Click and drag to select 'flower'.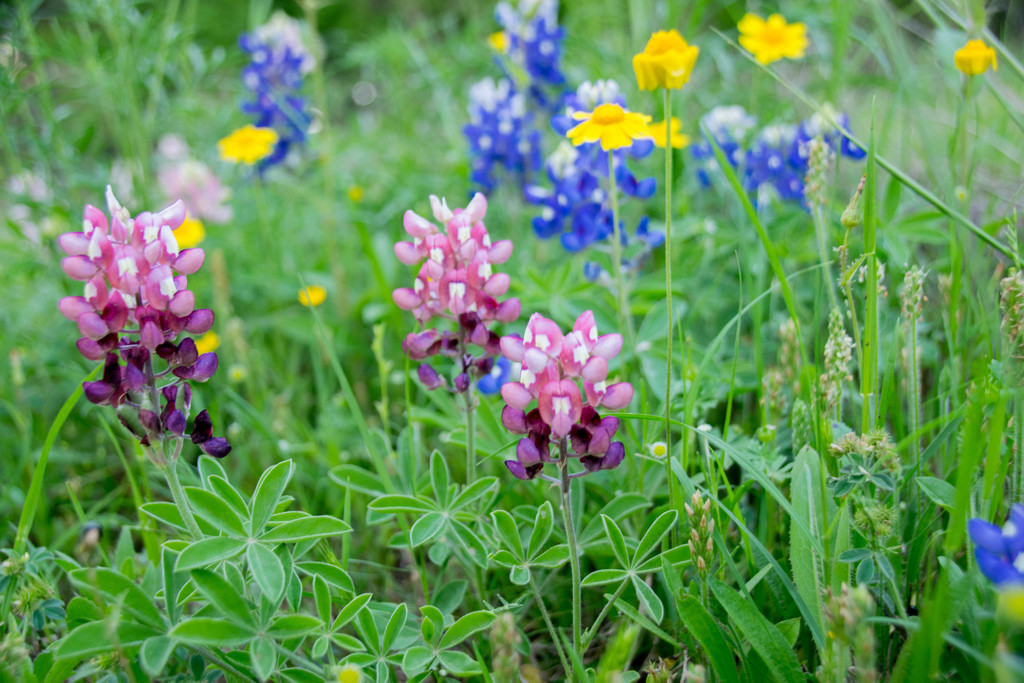
Selection: 649/118/689/154.
